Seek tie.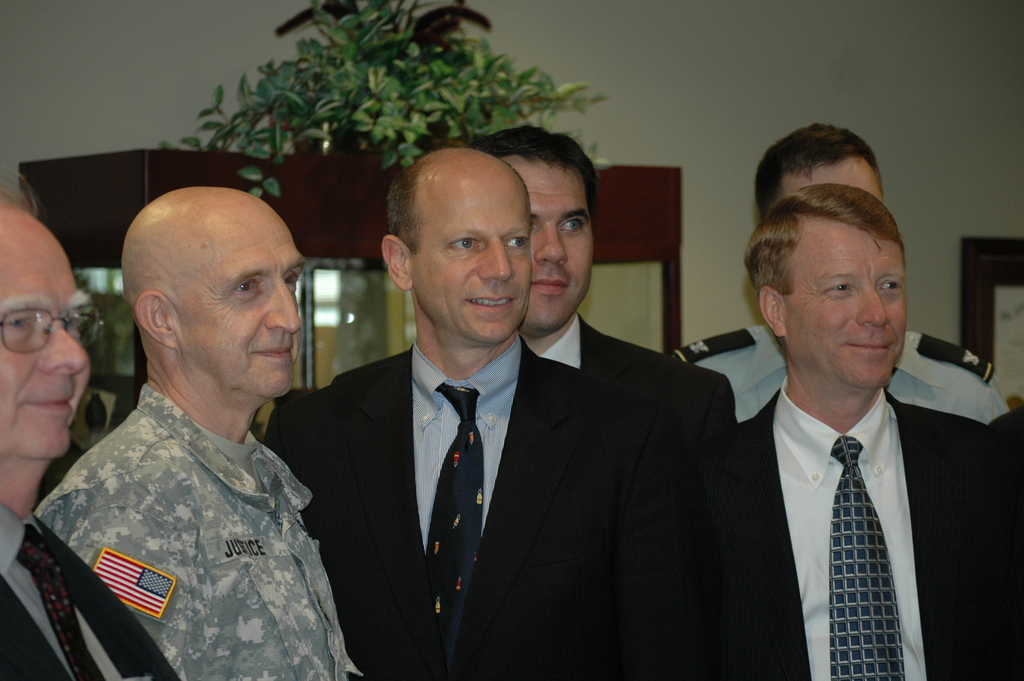
region(16, 521, 107, 680).
